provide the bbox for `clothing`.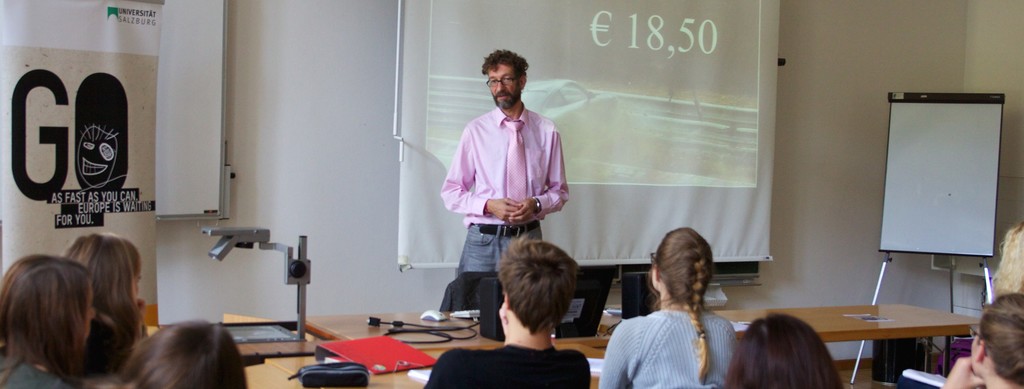
{"left": 605, "top": 297, "right": 728, "bottom": 388}.
